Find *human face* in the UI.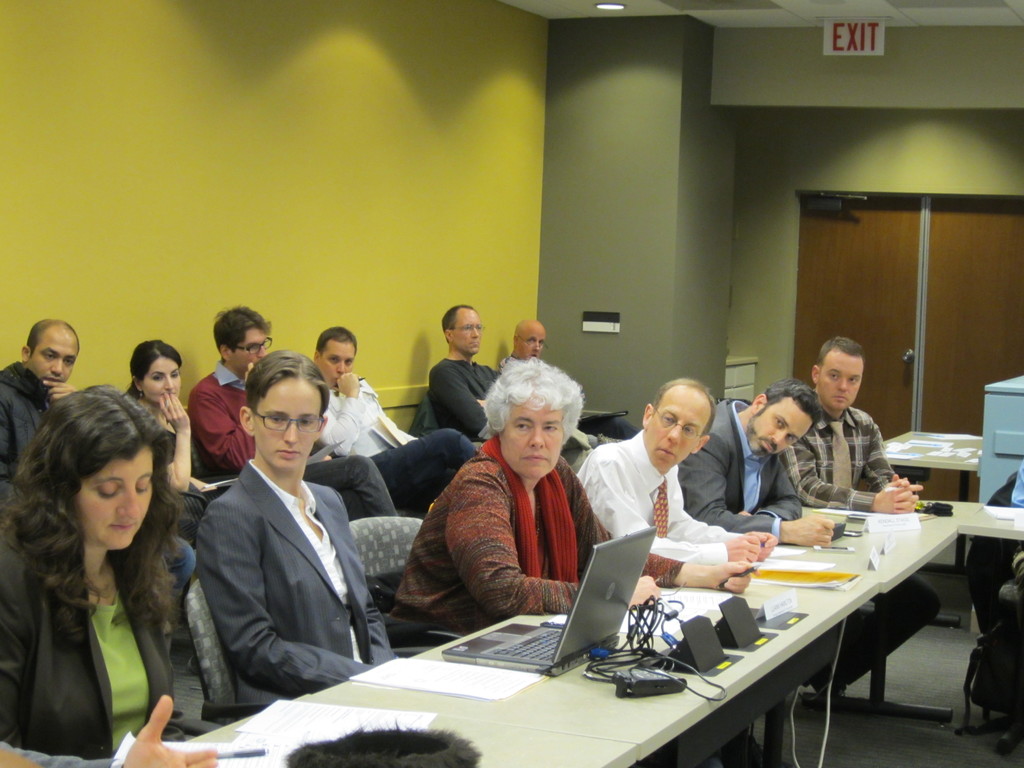
UI element at pyautogui.locateOnScreen(748, 399, 812, 461).
